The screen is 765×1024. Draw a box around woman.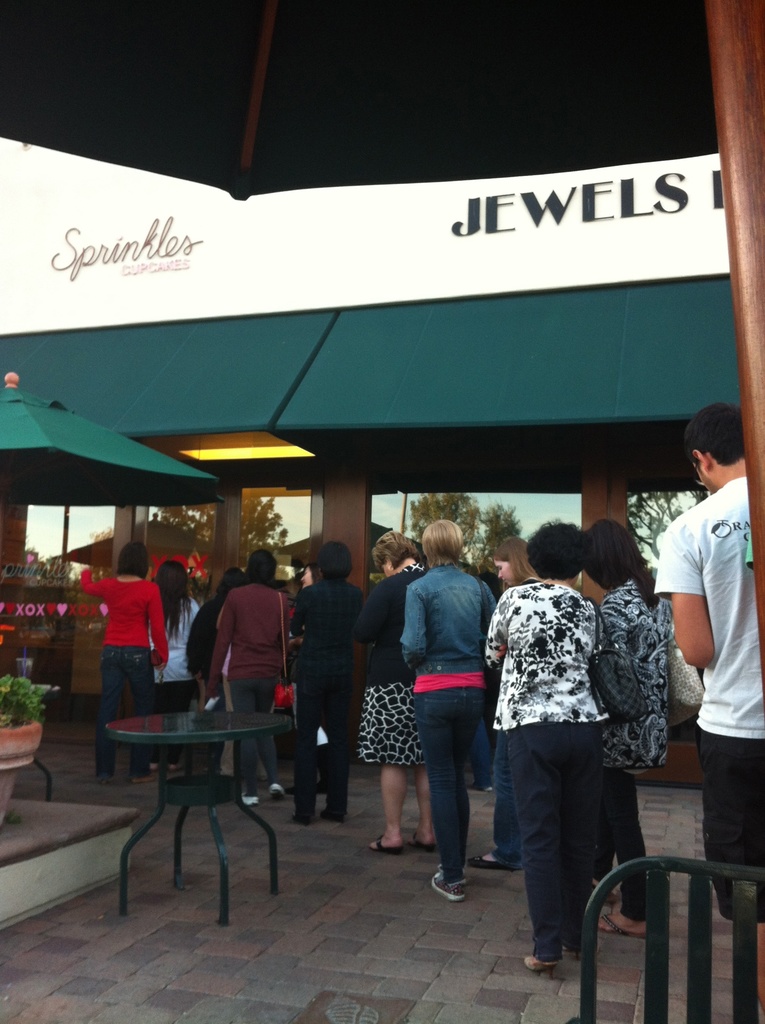
581 515 676 935.
